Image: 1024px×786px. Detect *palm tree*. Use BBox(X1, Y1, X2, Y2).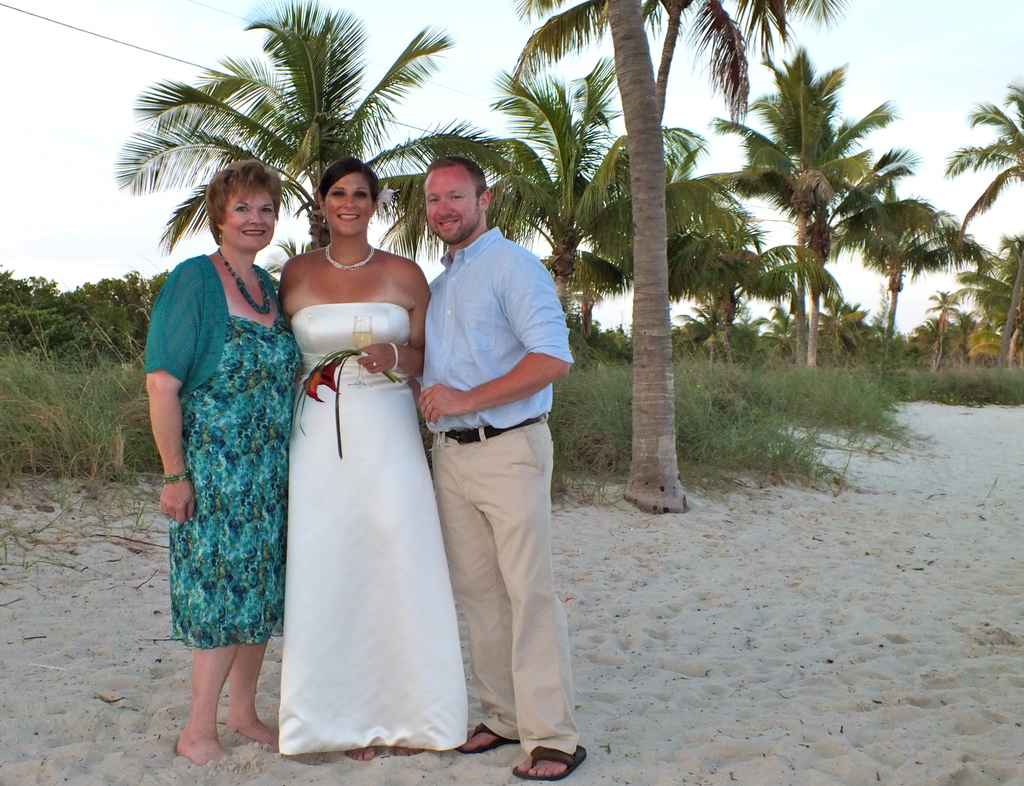
BBox(116, 13, 408, 243).
